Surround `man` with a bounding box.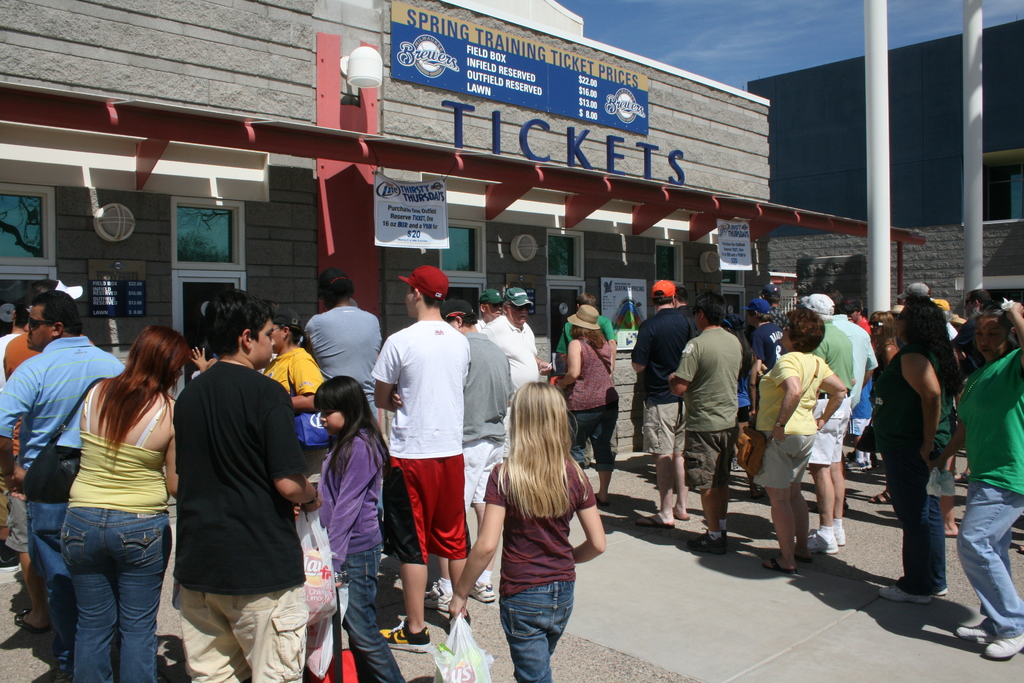
x1=840, y1=291, x2=872, y2=336.
